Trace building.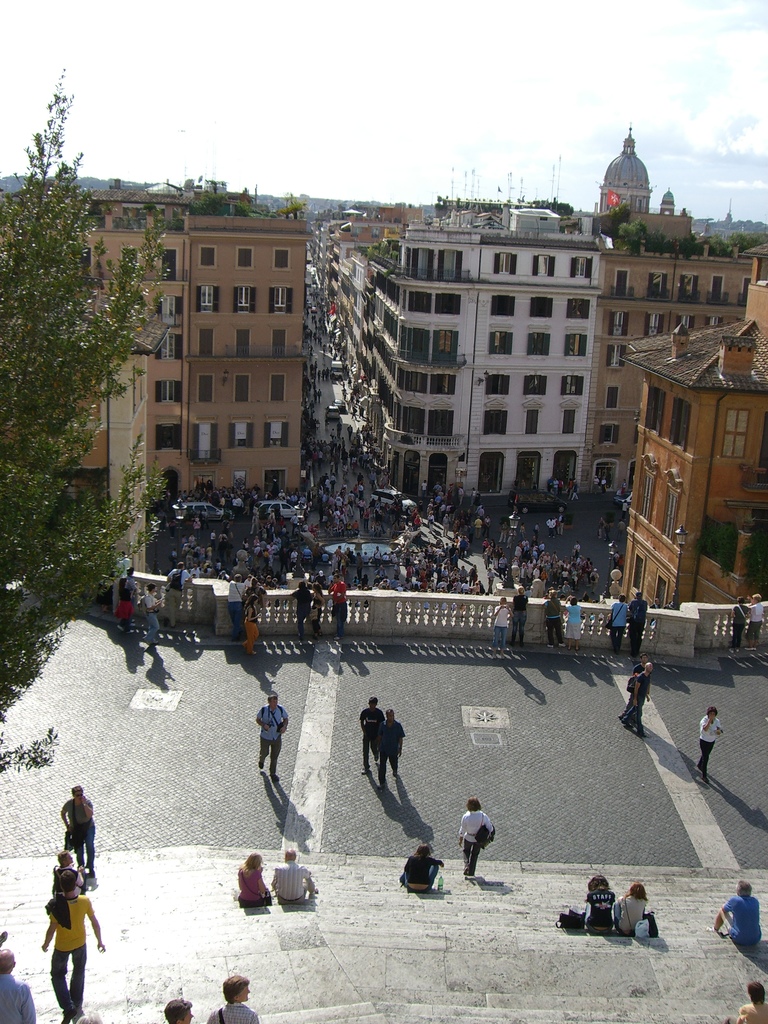
Traced to region(600, 249, 767, 641).
